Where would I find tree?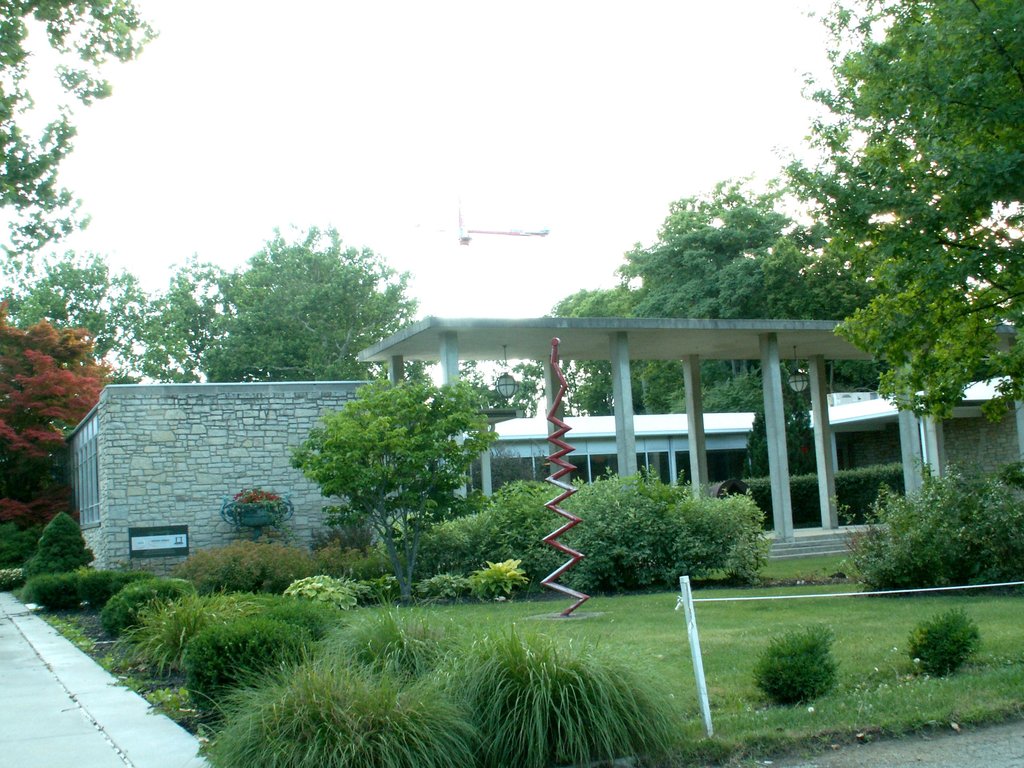
At <bbox>200, 233, 417, 381</bbox>.
